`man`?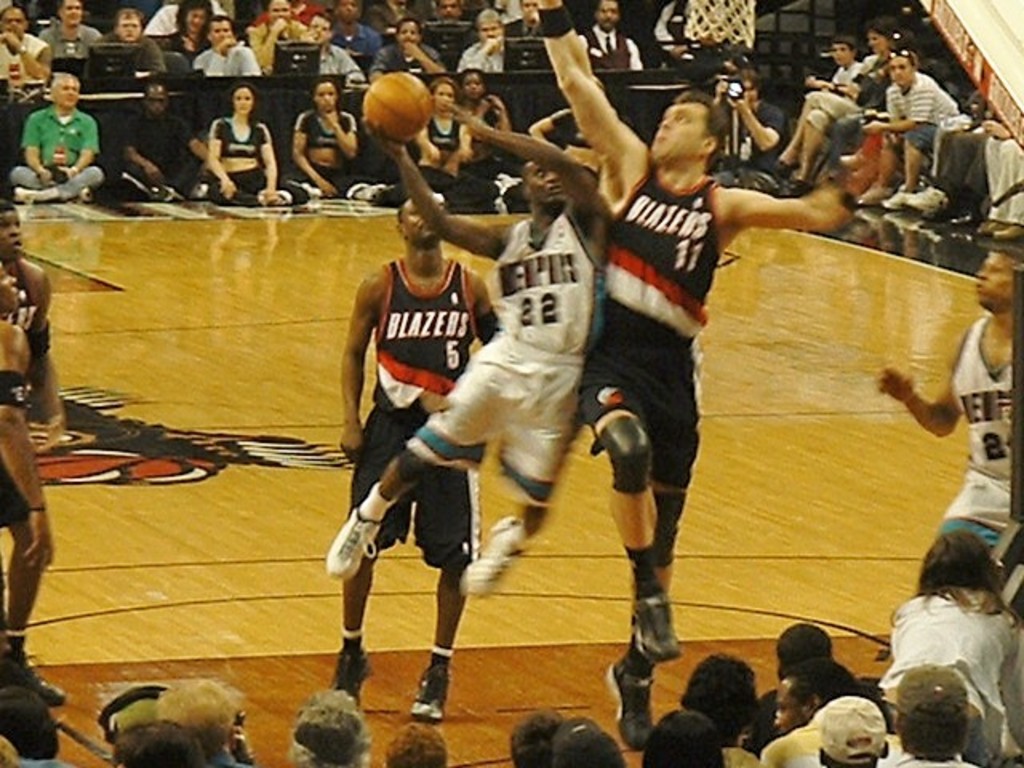
pyautogui.locateOnScreen(8, 74, 106, 206)
